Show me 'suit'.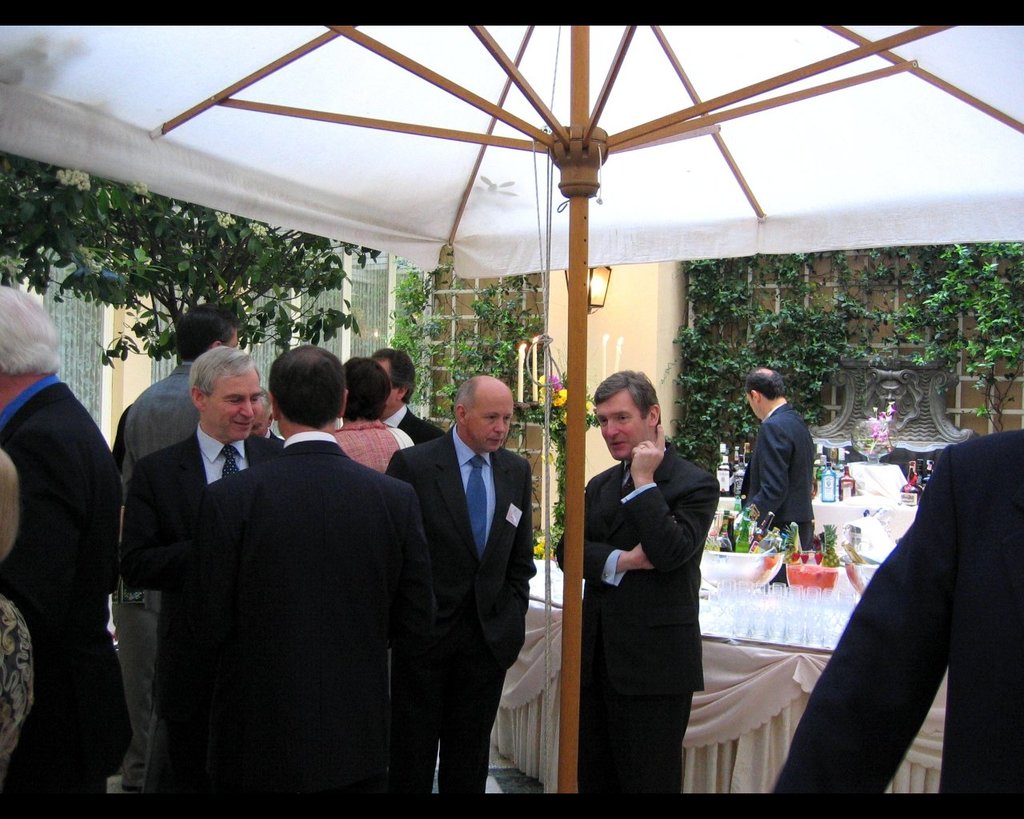
'suit' is here: <region>0, 370, 122, 818</region>.
